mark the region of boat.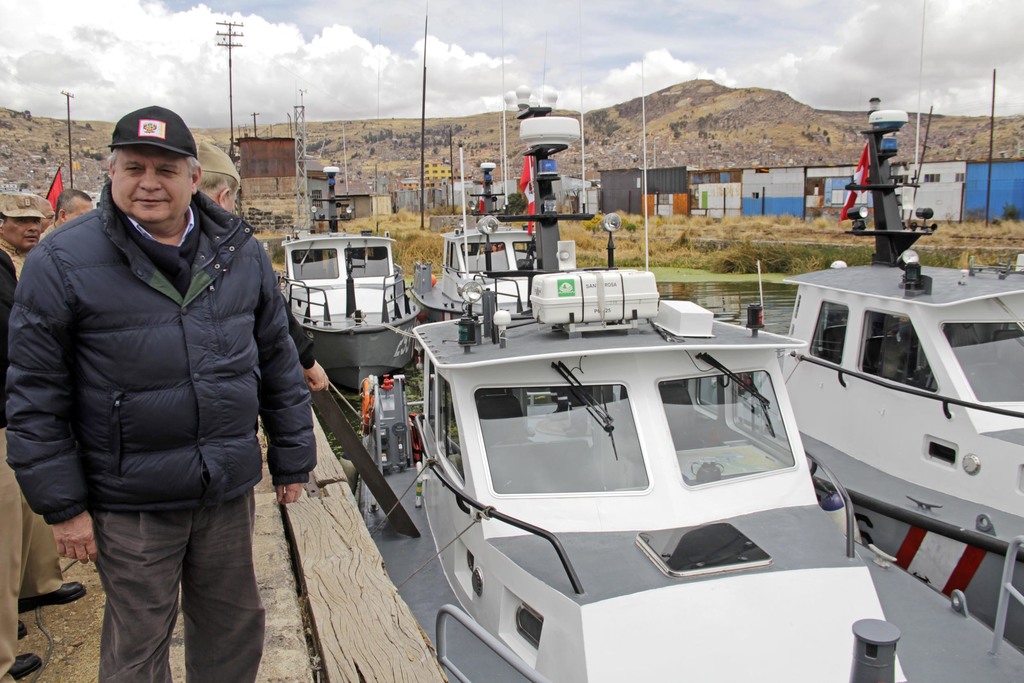
Region: left=775, top=255, right=1023, bottom=634.
